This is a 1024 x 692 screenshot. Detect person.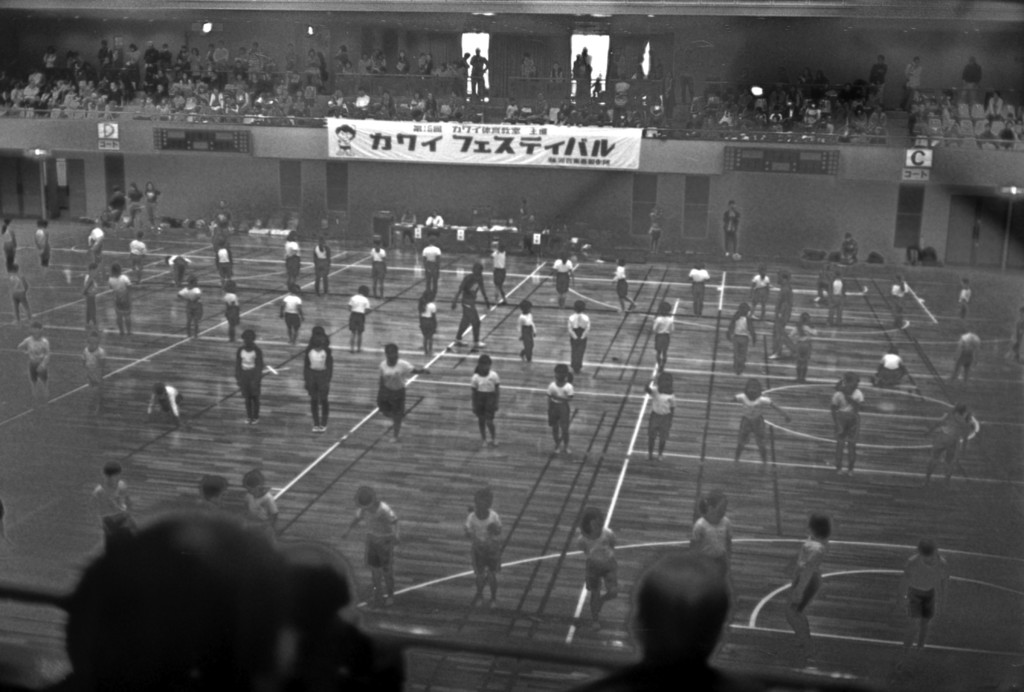
[169, 253, 190, 297].
